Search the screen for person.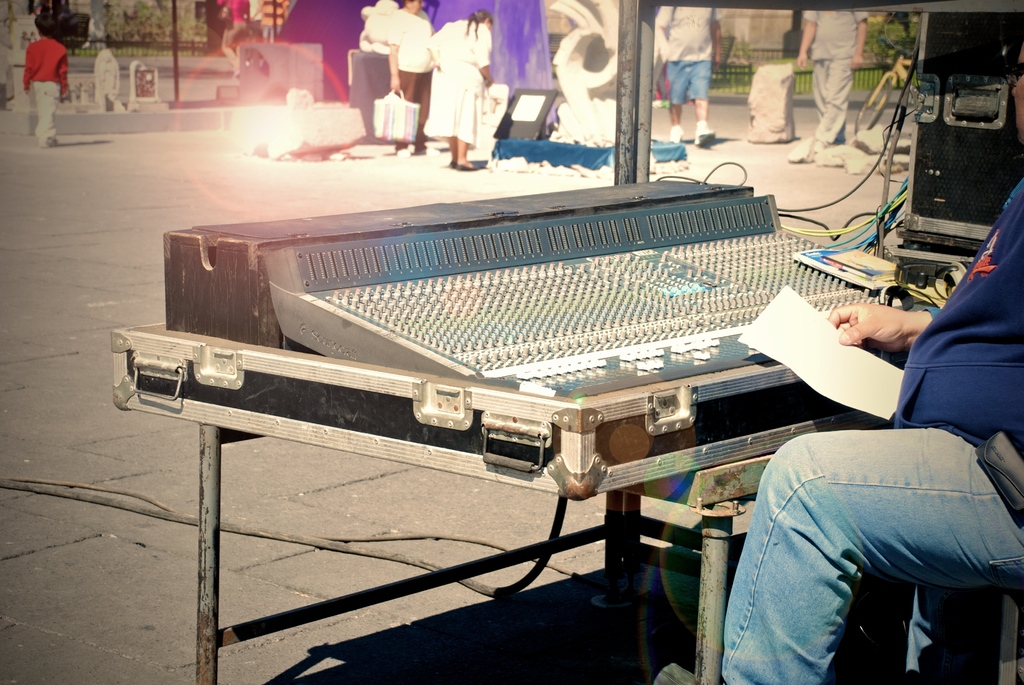
Found at left=22, top=14, right=68, bottom=148.
